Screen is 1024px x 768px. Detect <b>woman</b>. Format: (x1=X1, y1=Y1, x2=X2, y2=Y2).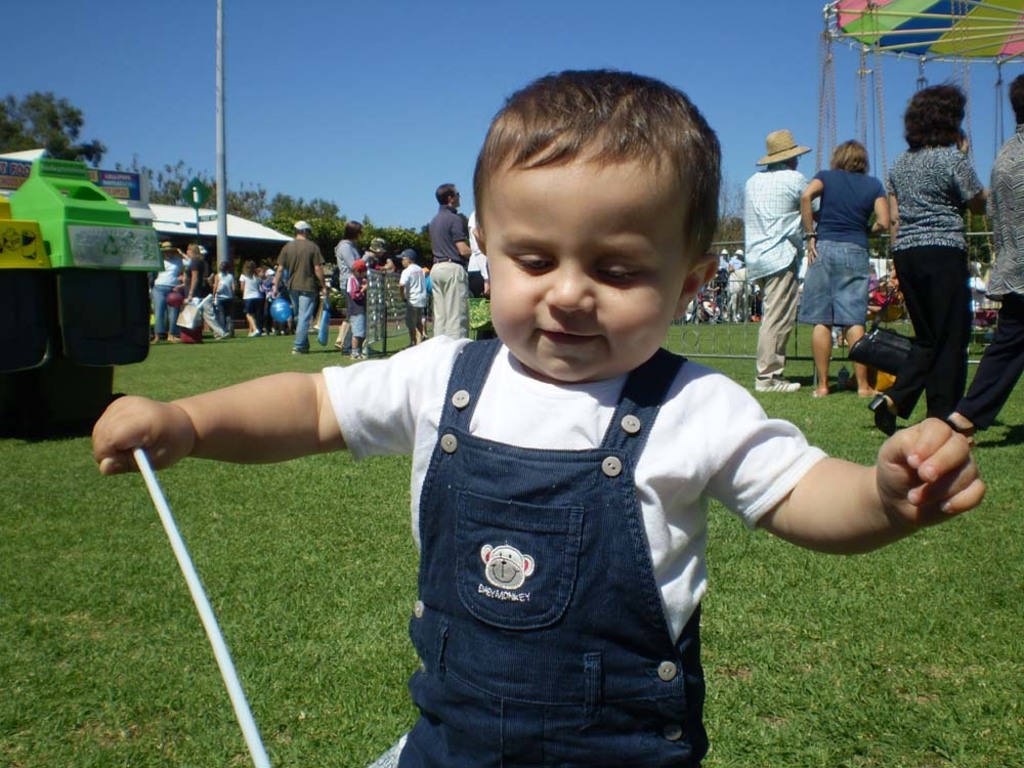
(x1=237, y1=261, x2=265, y2=334).
